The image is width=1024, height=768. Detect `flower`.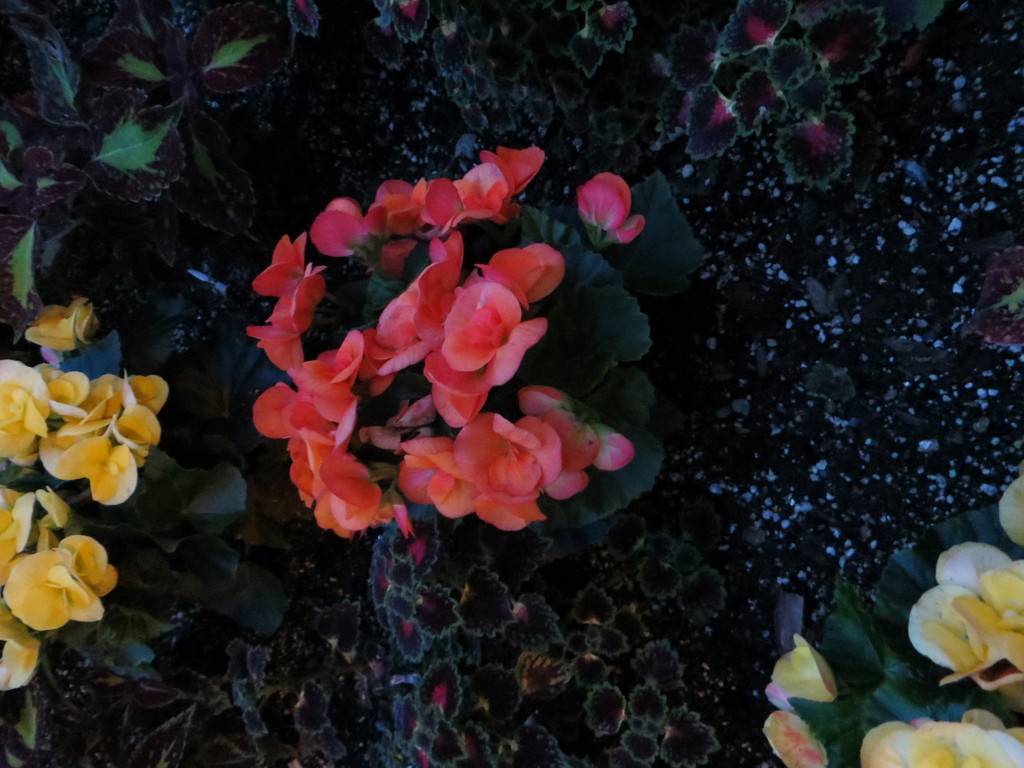
Detection: locate(570, 170, 652, 249).
